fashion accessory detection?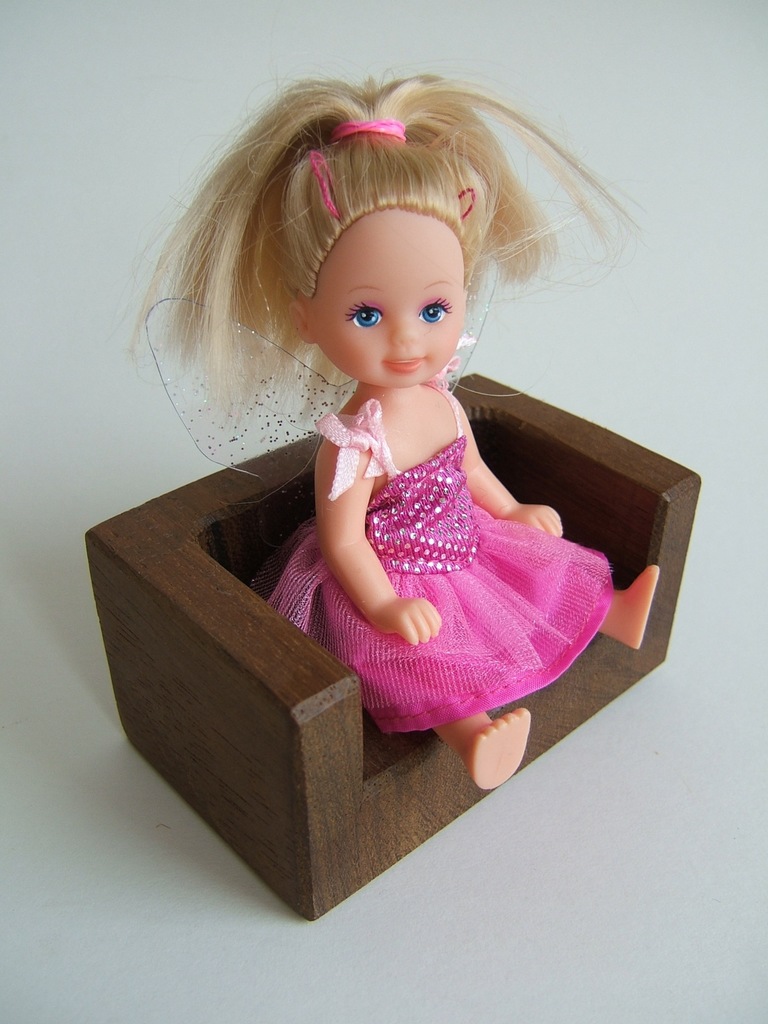
(330, 116, 405, 144)
